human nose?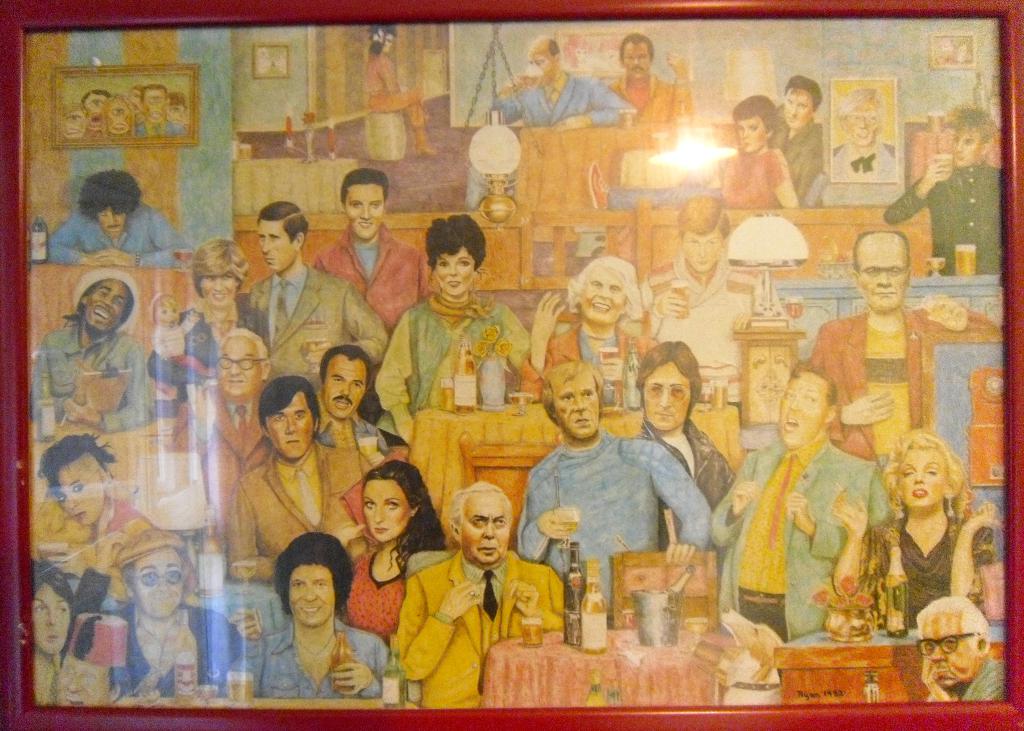
bbox=[359, 207, 372, 220]
